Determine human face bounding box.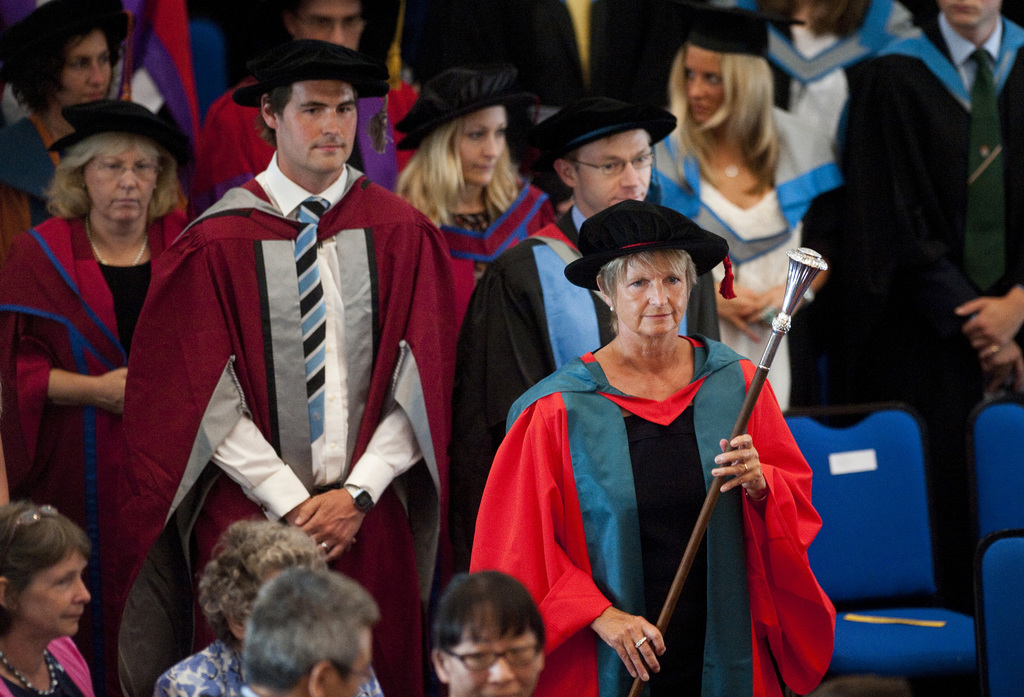
Determined: crop(941, 0, 1002, 24).
